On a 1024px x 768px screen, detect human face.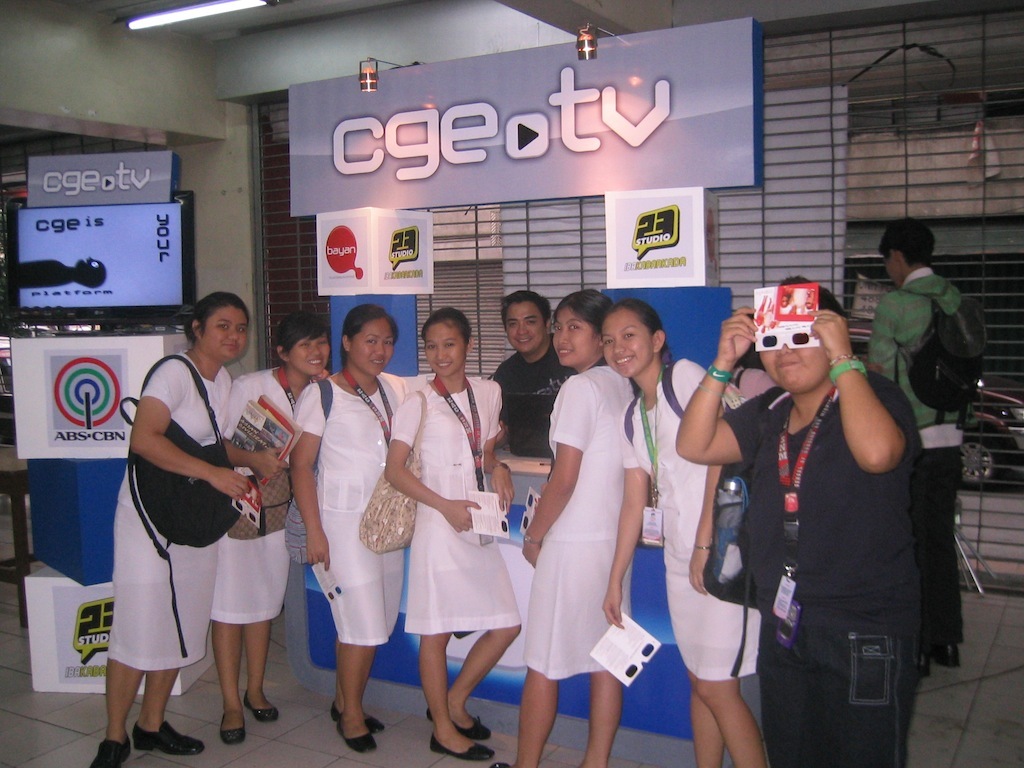
l=758, t=342, r=831, b=389.
